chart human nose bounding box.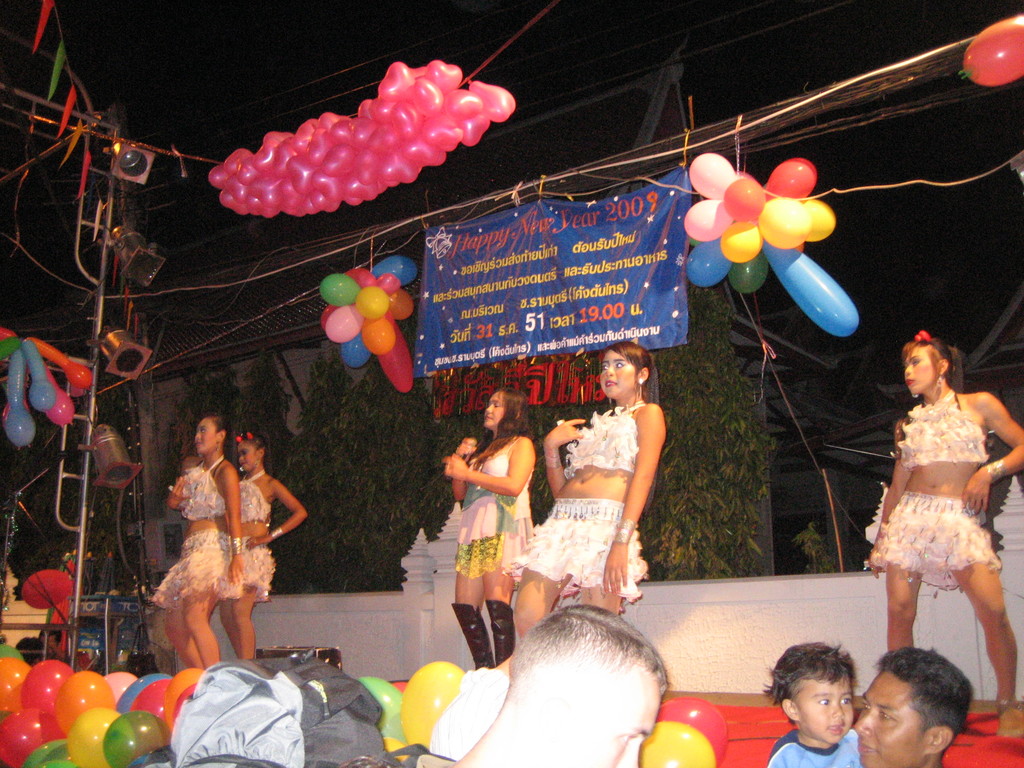
Charted: region(196, 433, 201, 440).
